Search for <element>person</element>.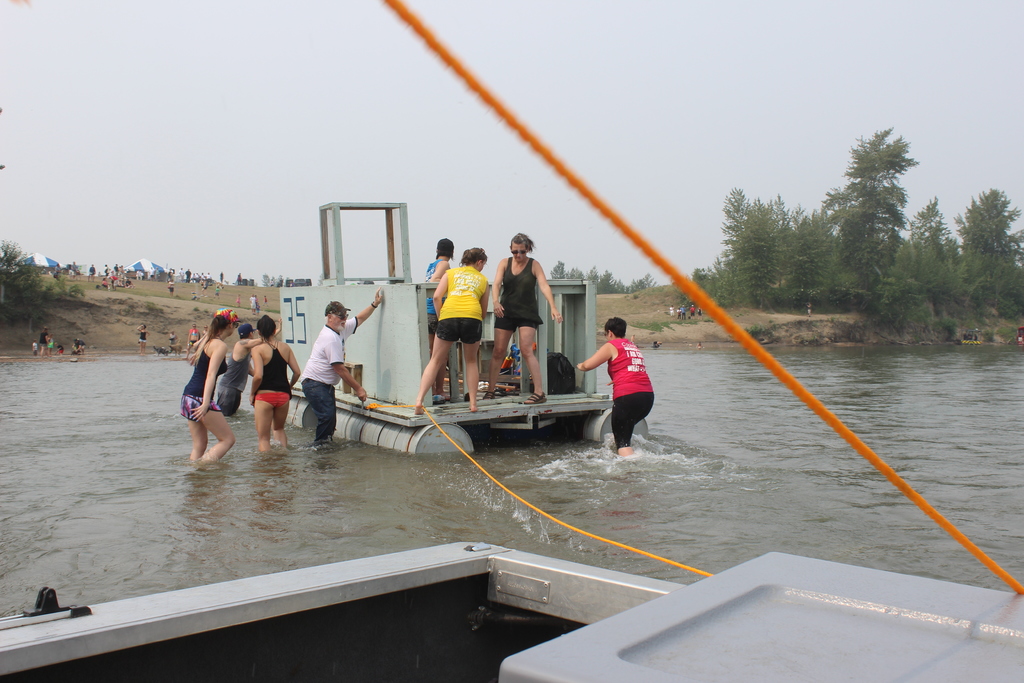
Found at 166,268,173,281.
